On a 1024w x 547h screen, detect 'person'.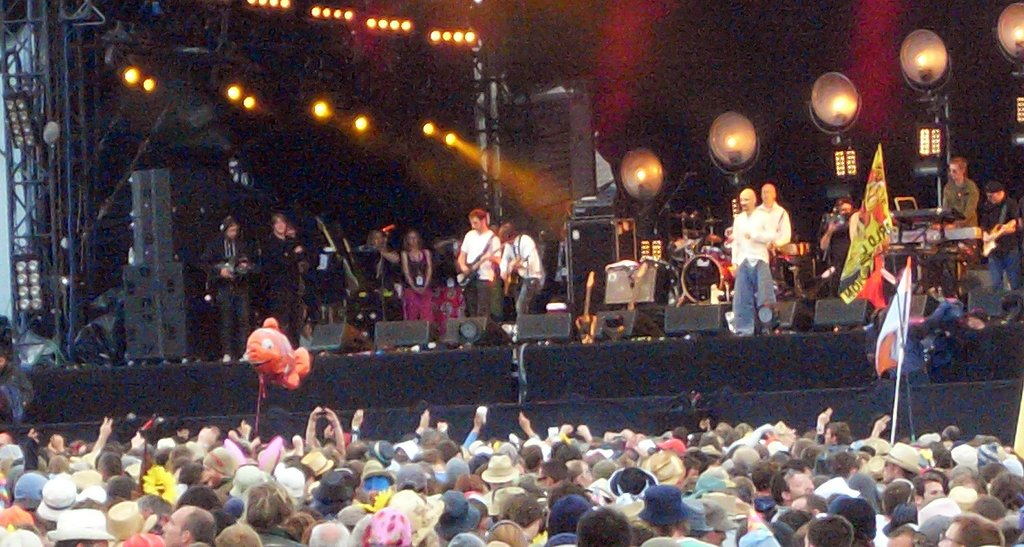
l=401, t=233, r=435, b=338.
